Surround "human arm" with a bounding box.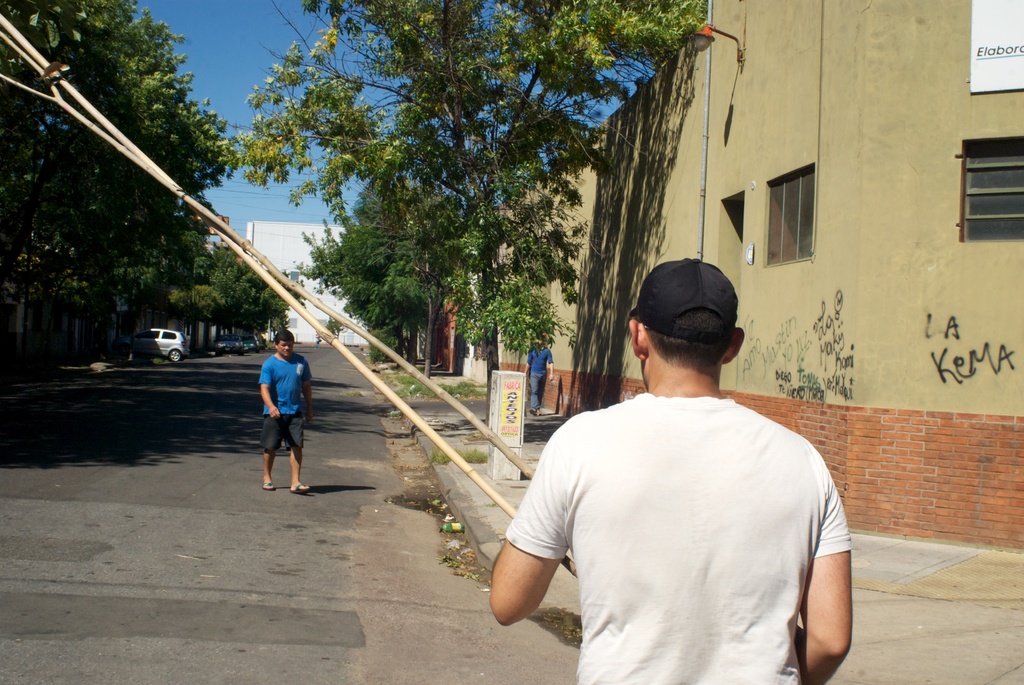
left=524, top=351, right=534, bottom=376.
